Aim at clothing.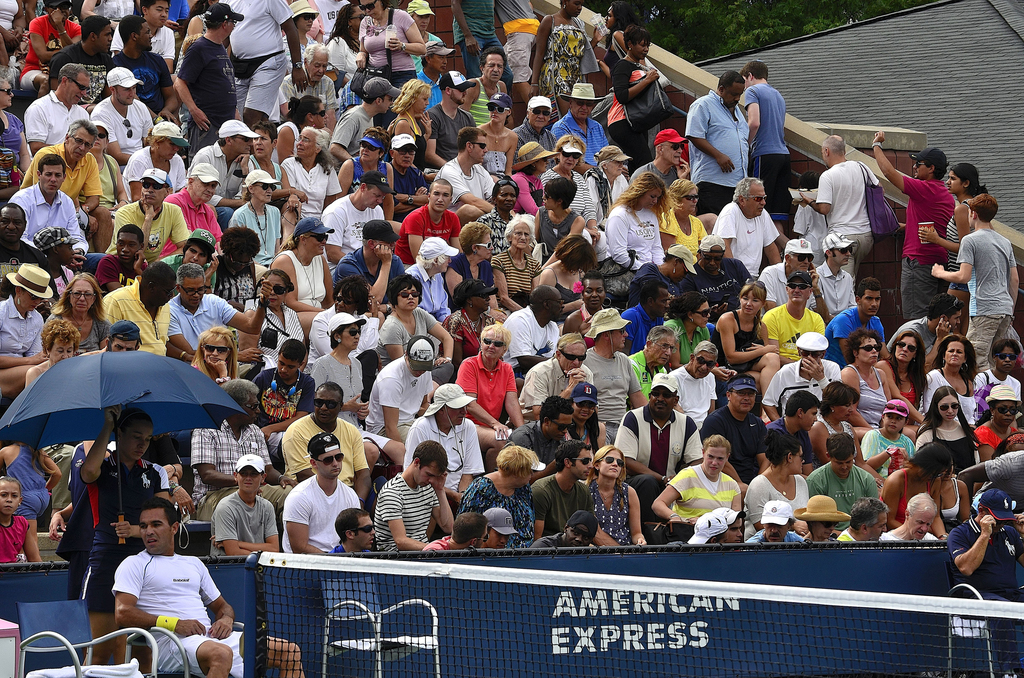
Aimed at bbox(516, 127, 557, 167).
